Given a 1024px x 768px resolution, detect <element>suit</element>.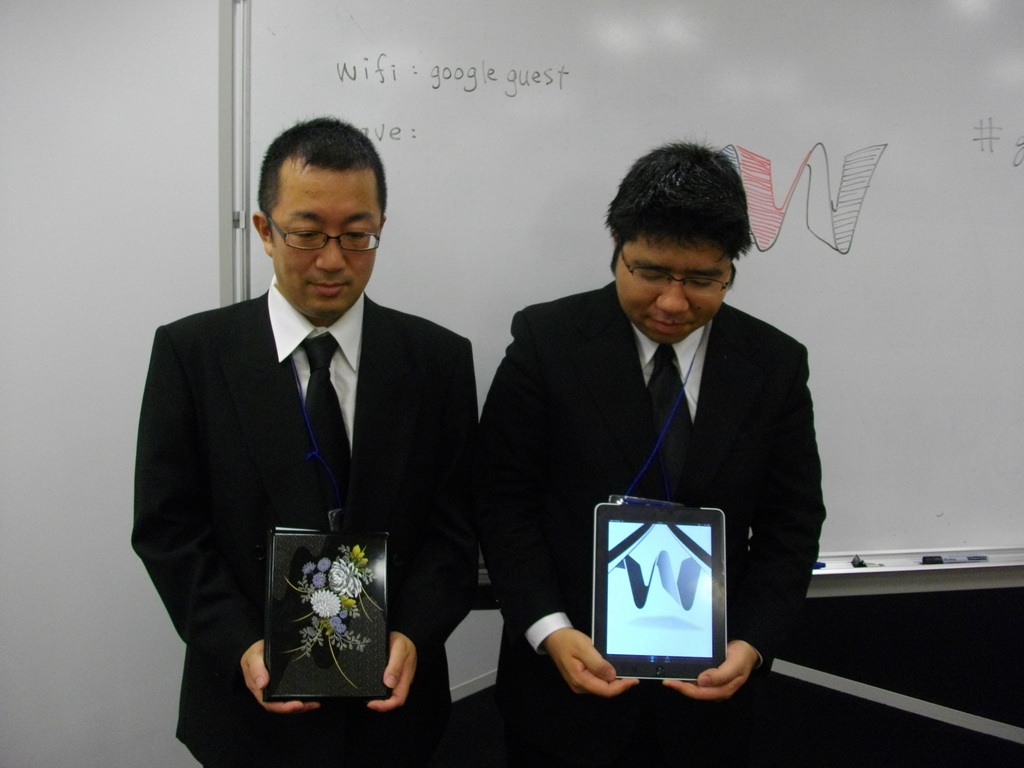
(129,177,487,746).
